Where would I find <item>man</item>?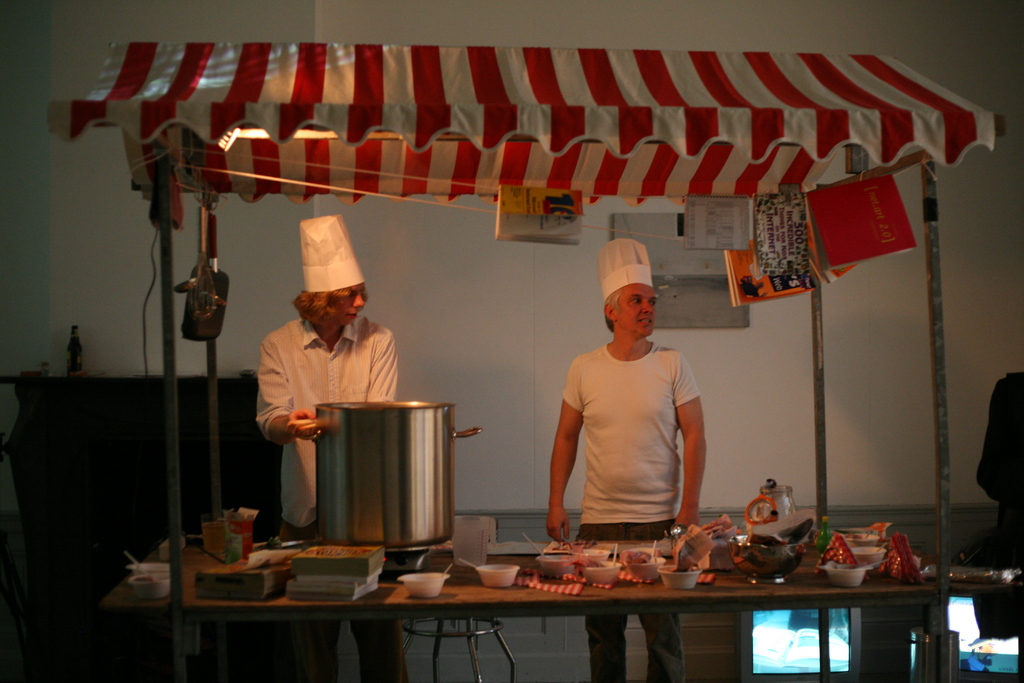
At crop(253, 212, 410, 682).
